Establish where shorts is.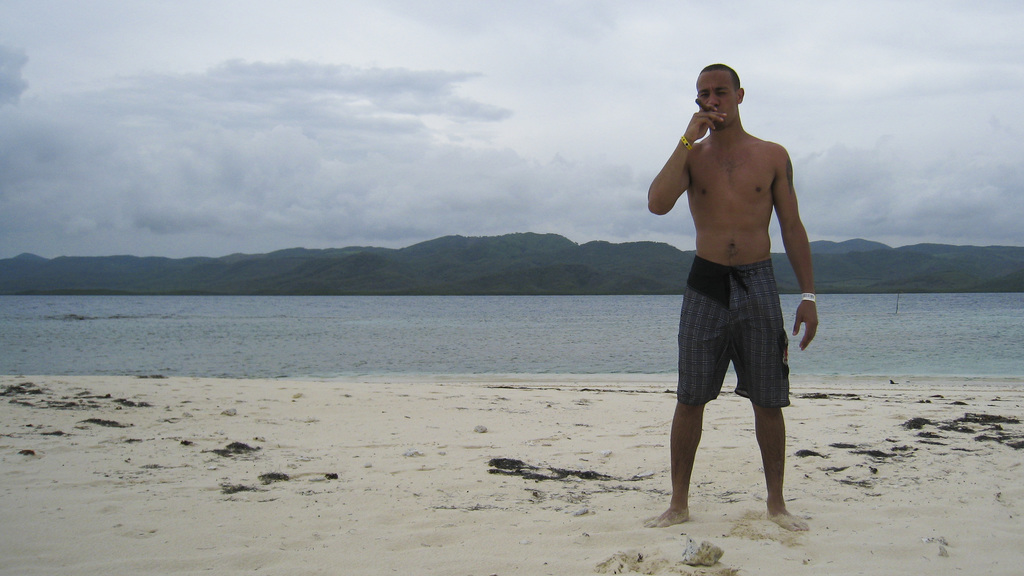
Established at 655:263:792:415.
